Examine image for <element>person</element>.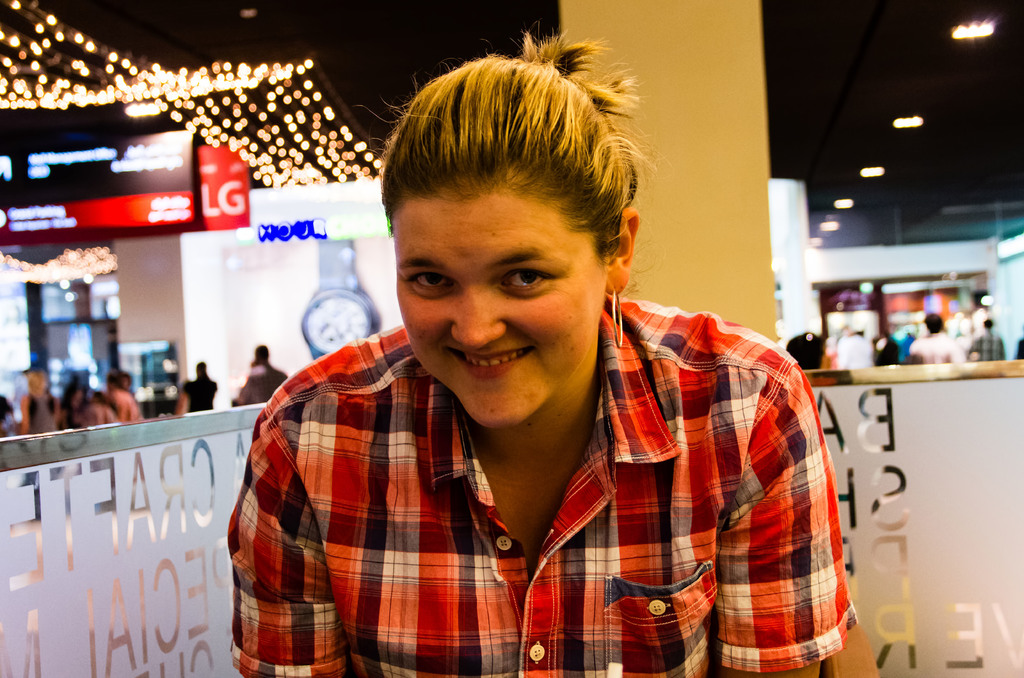
Examination result: 868:322:908:372.
